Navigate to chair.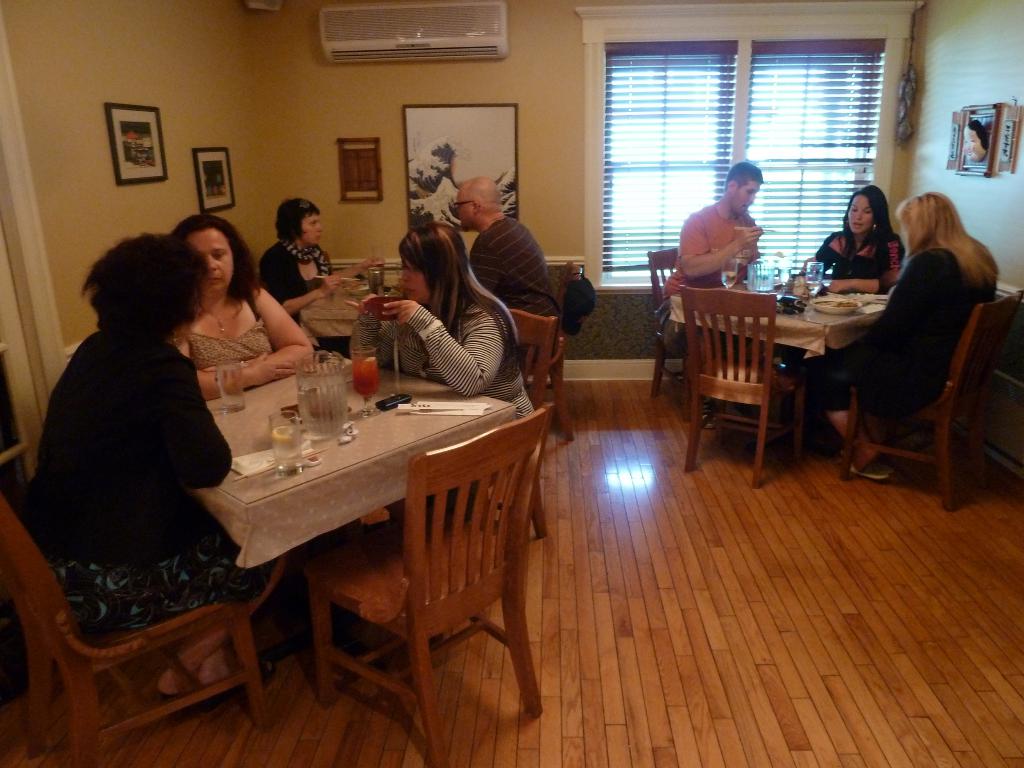
Navigation target: (left=305, top=401, right=559, bottom=767).
